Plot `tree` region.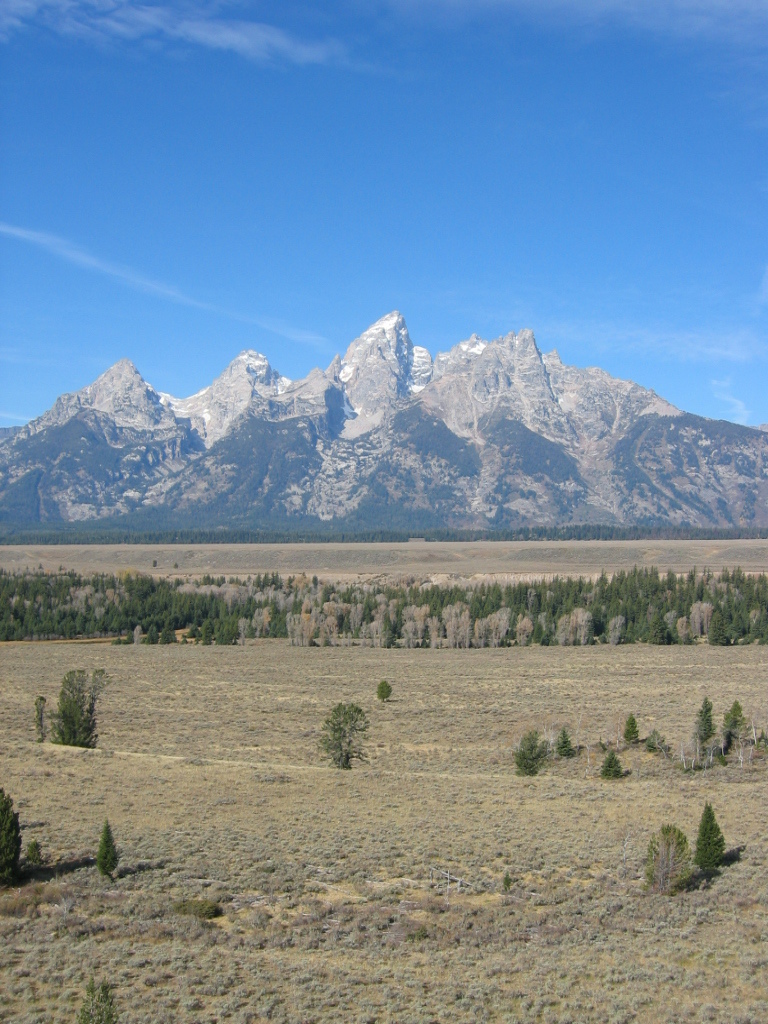
Plotted at 623 715 646 743.
